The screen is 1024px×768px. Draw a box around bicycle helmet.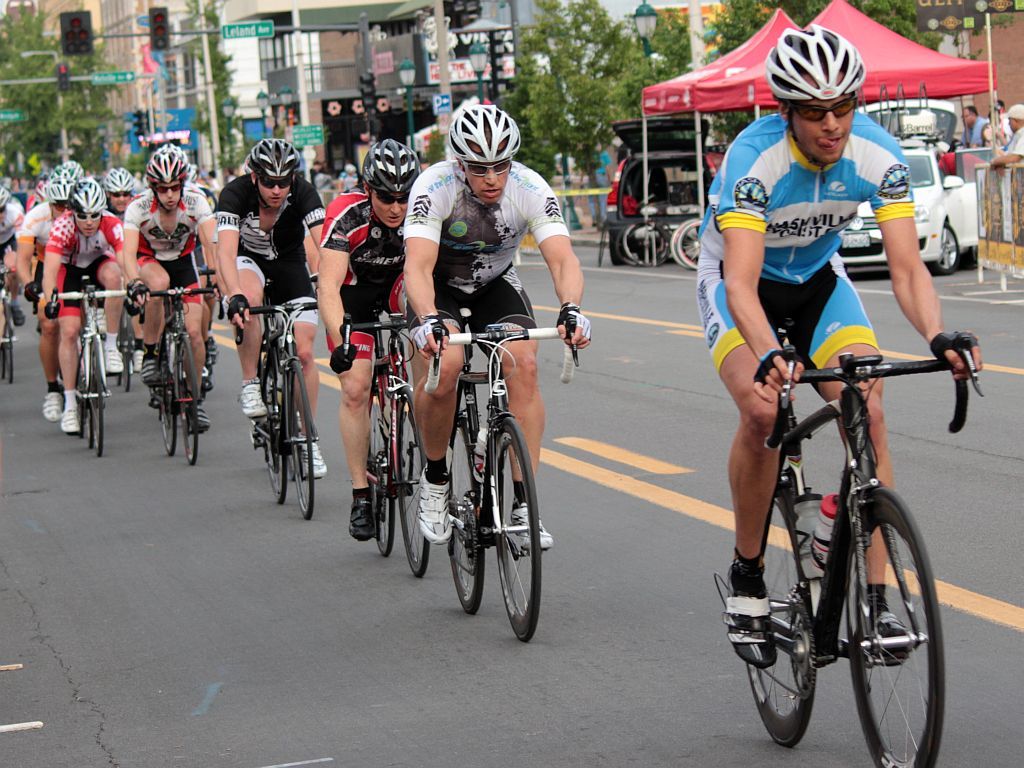
region(44, 178, 72, 200).
